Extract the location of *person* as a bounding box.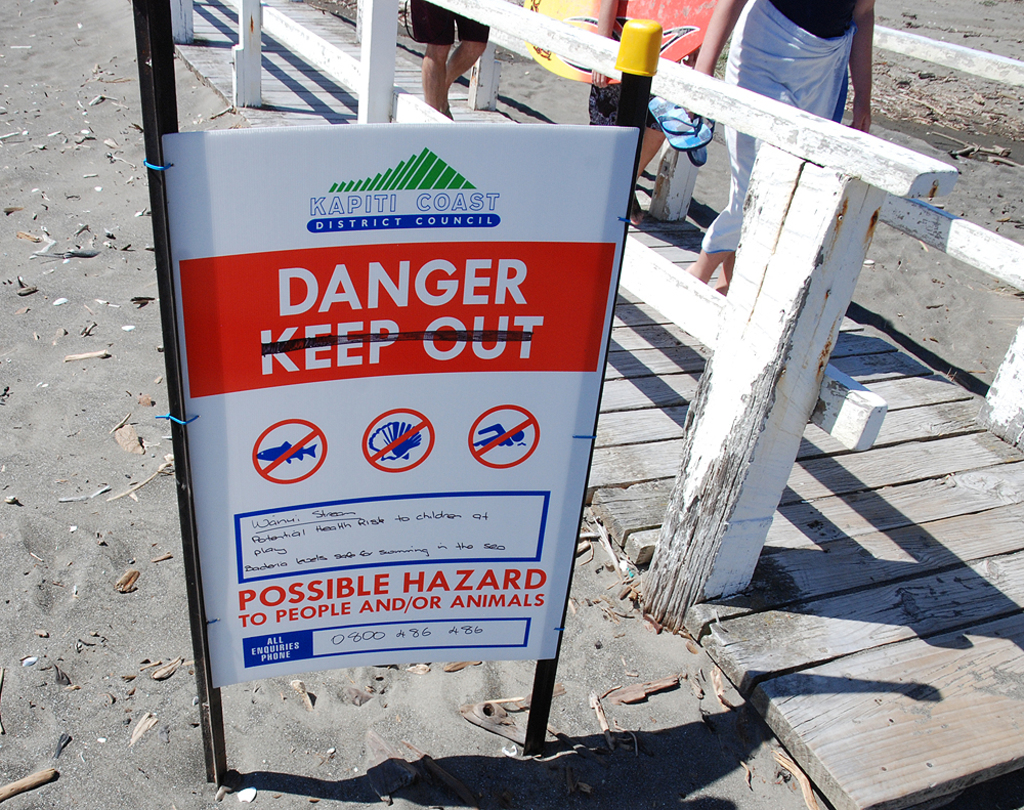
<bbox>693, 0, 879, 302</bbox>.
